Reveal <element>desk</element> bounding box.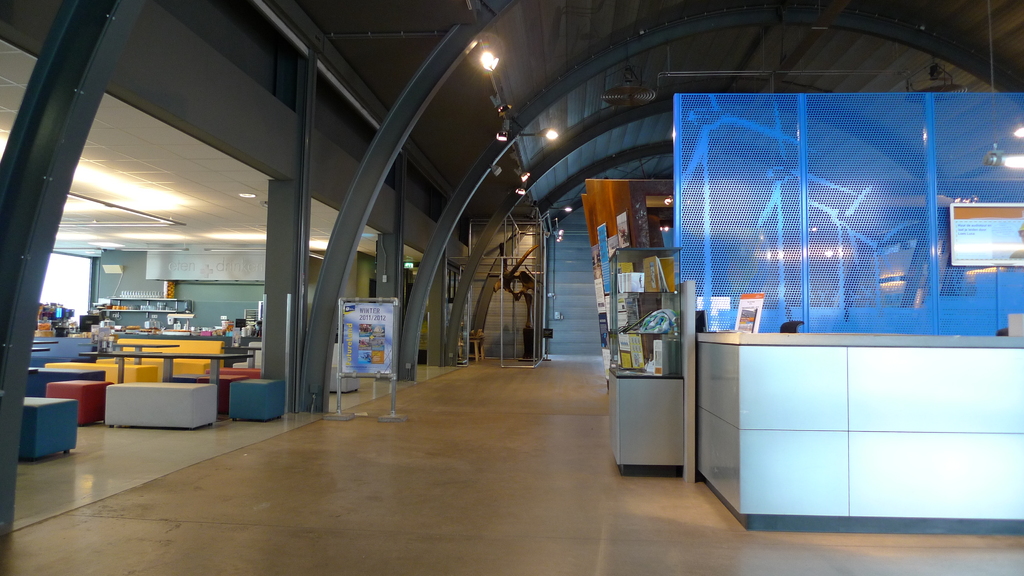
Revealed: <bbox>604, 342, 704, 475</bbox>.
